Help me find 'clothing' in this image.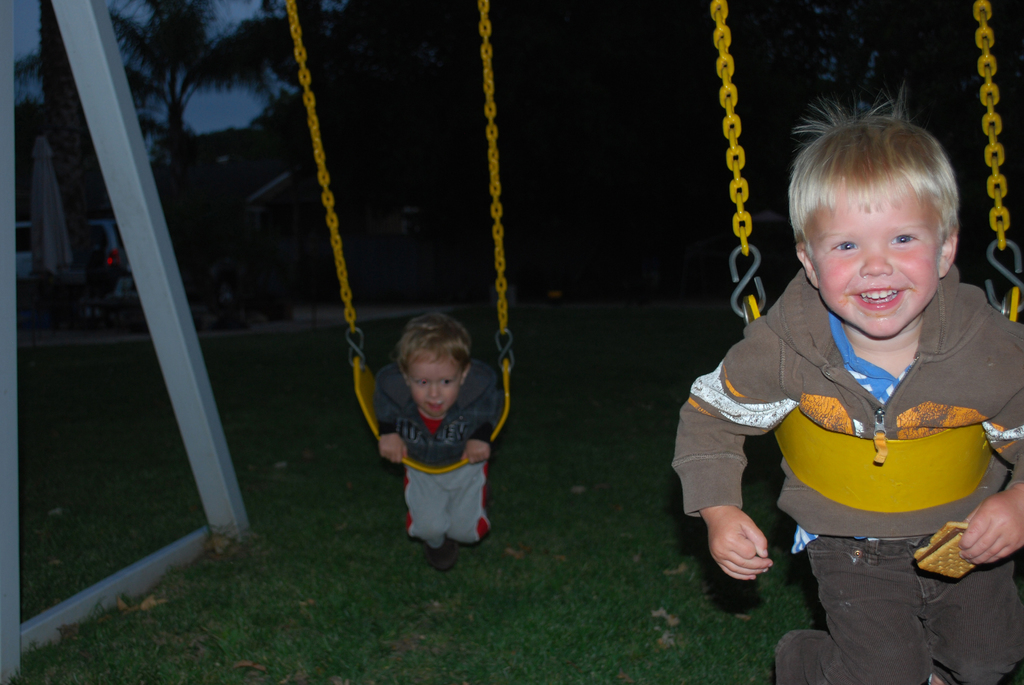
Found it: [left=361, top=357, right=513, bottom=544].
